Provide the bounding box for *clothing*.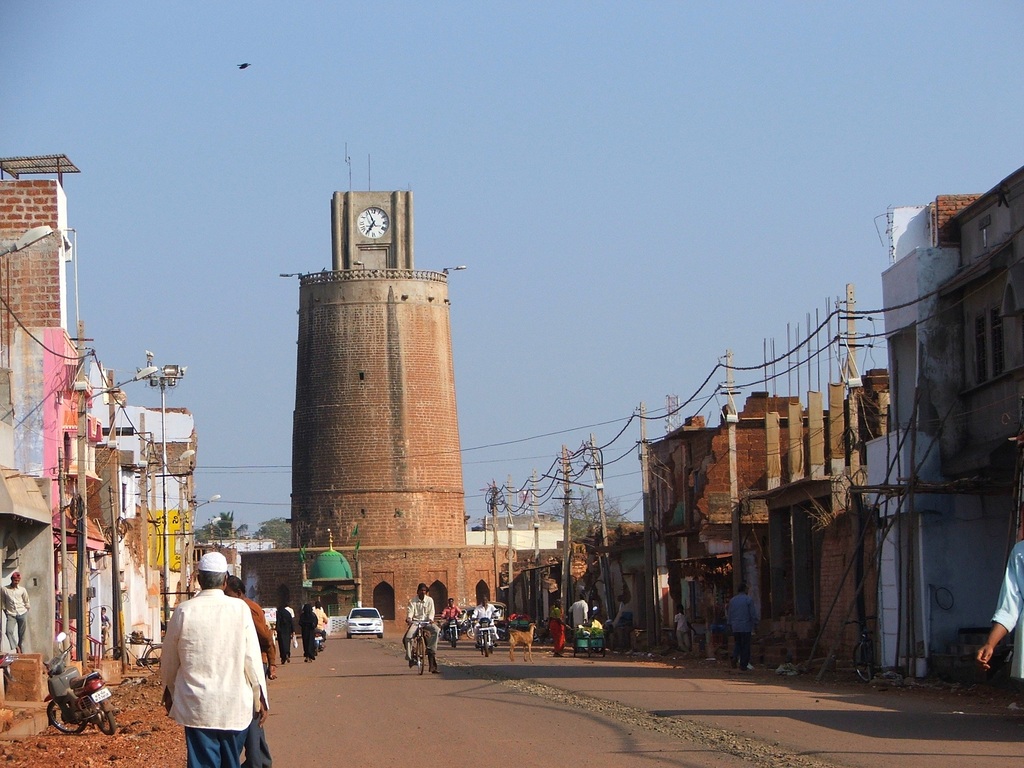
bbox=[155, 573, 264, 751].
